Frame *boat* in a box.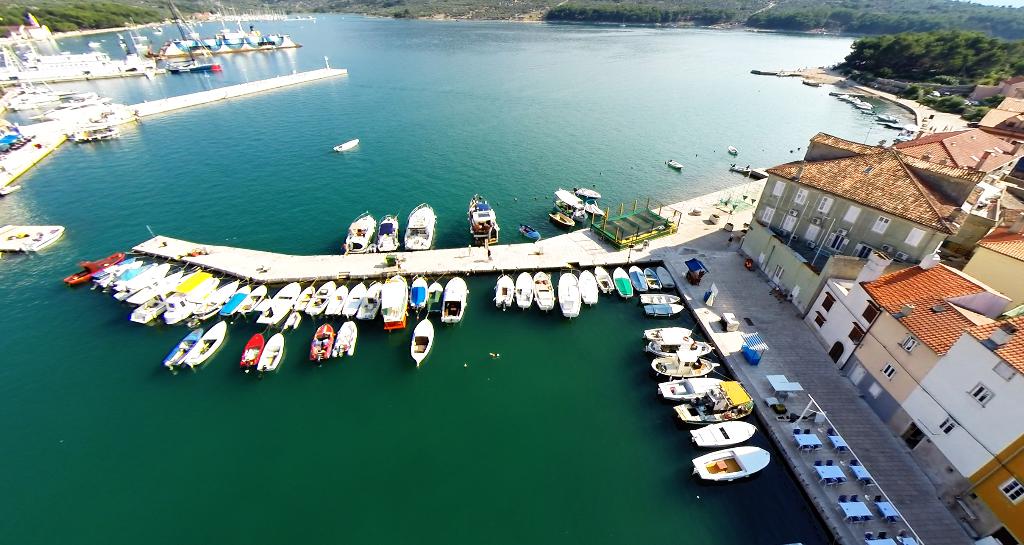
bbox=[558, 270, 586, 312].
